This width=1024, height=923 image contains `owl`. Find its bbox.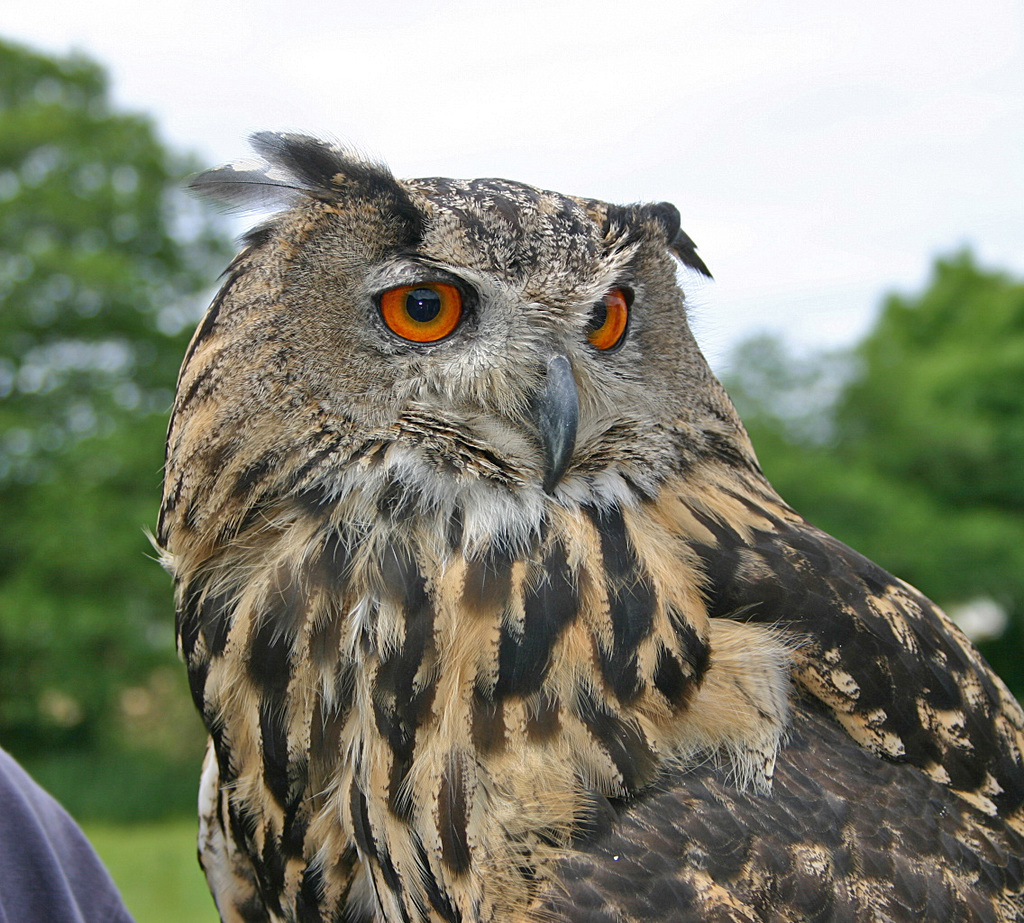
[138, 120, 1023, 922].
